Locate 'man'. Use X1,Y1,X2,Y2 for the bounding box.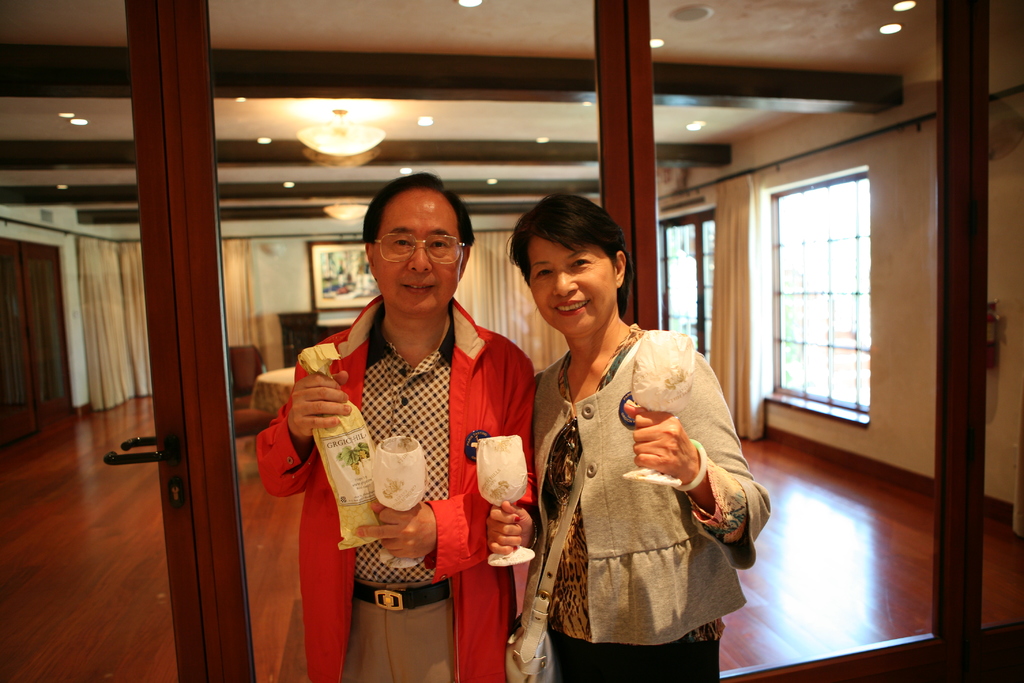
281,190,536,664.
